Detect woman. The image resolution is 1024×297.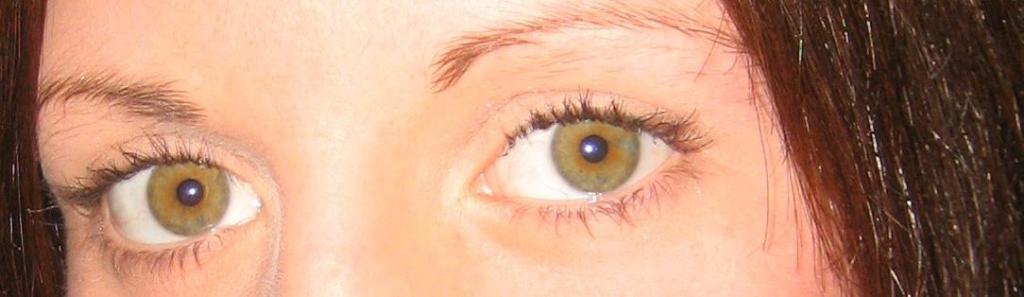
[0,0,1023,296].
